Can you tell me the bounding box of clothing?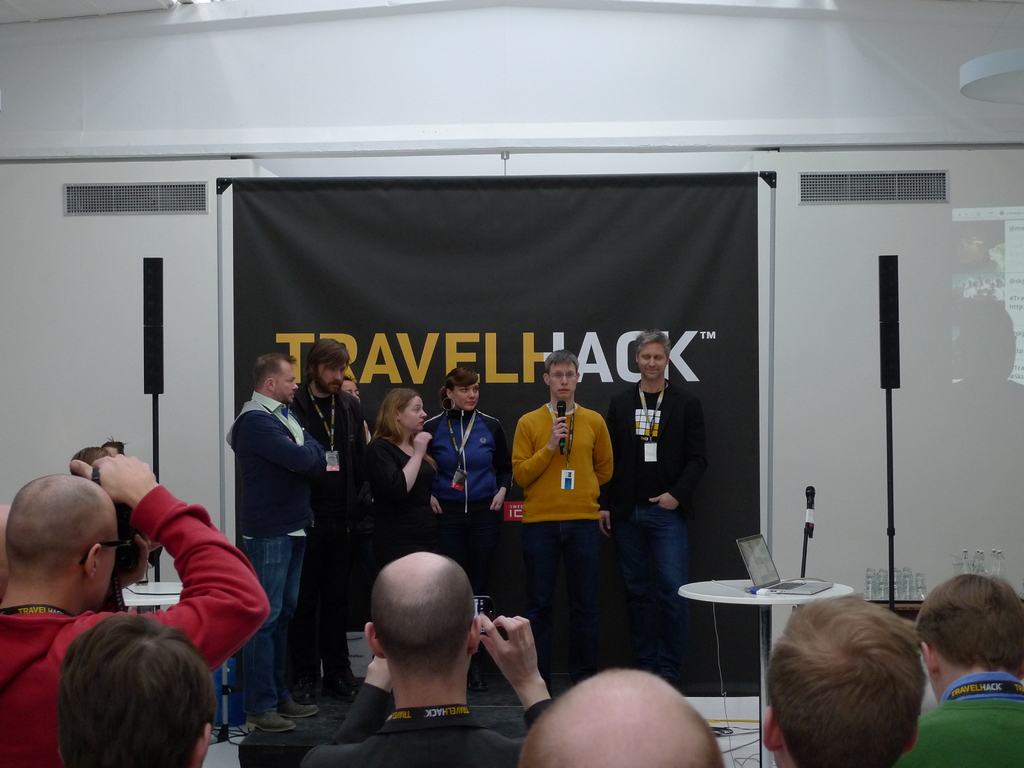
pyautogui.locateOnScreen(218, 384, 330, 709).
